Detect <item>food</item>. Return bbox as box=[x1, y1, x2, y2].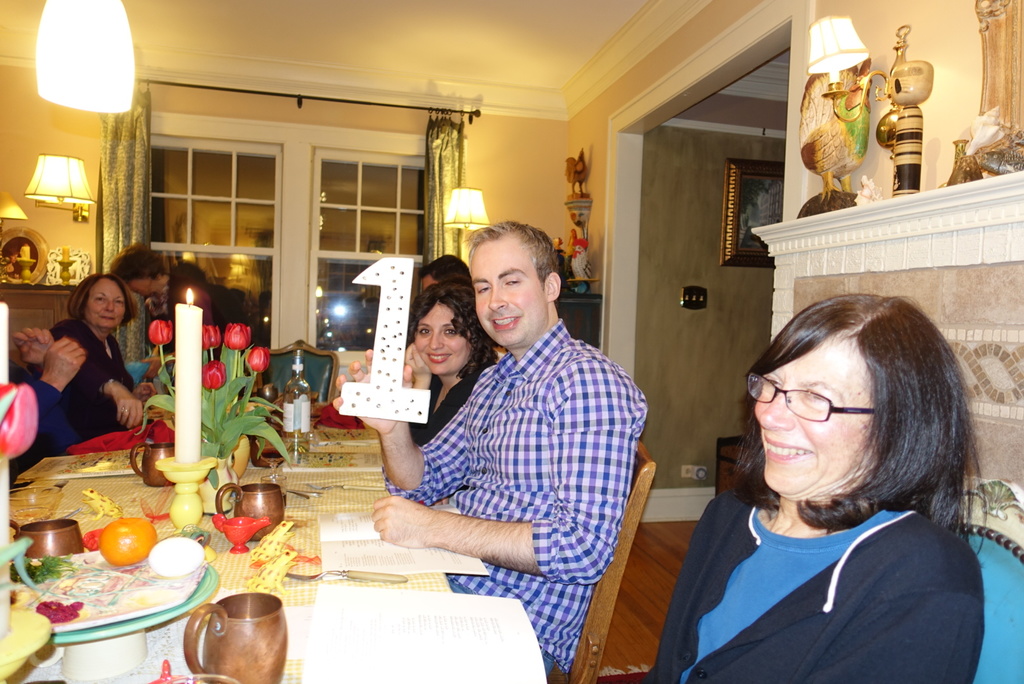
box=[104, 514, 157, 564].
